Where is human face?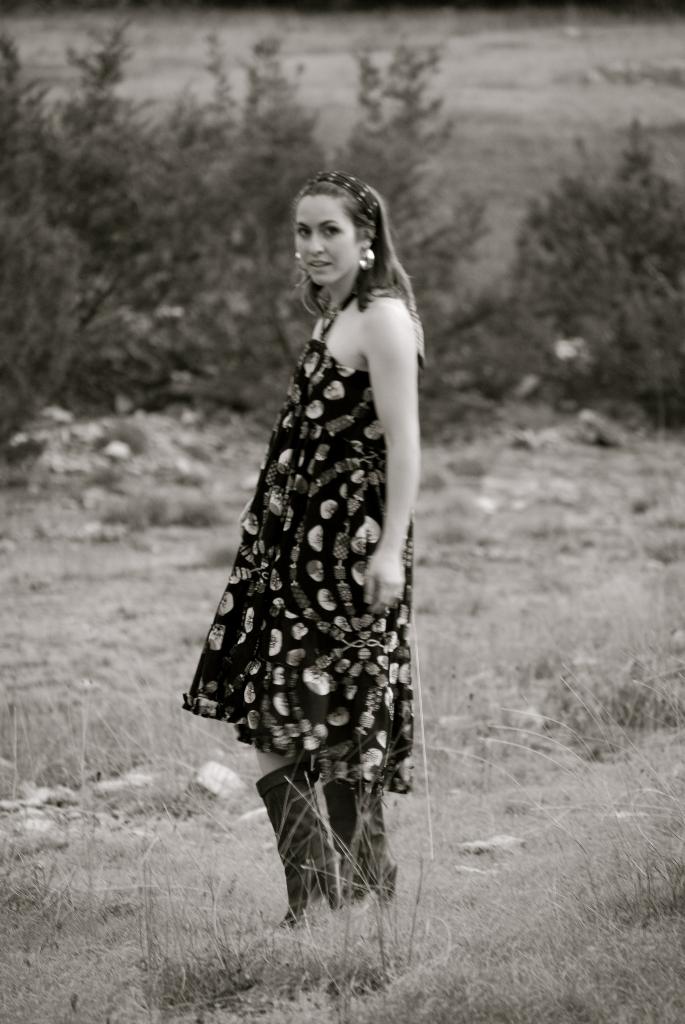
<box>288,193,360,282</box>.
